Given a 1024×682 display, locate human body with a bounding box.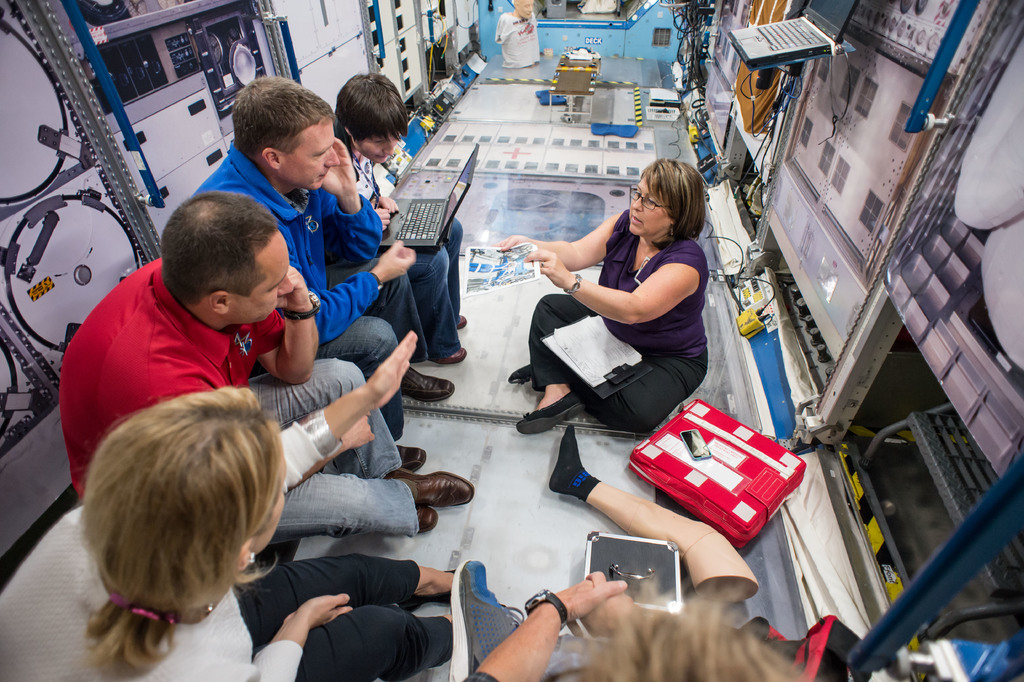
Located: select_region(60, 258, 478, 549).
